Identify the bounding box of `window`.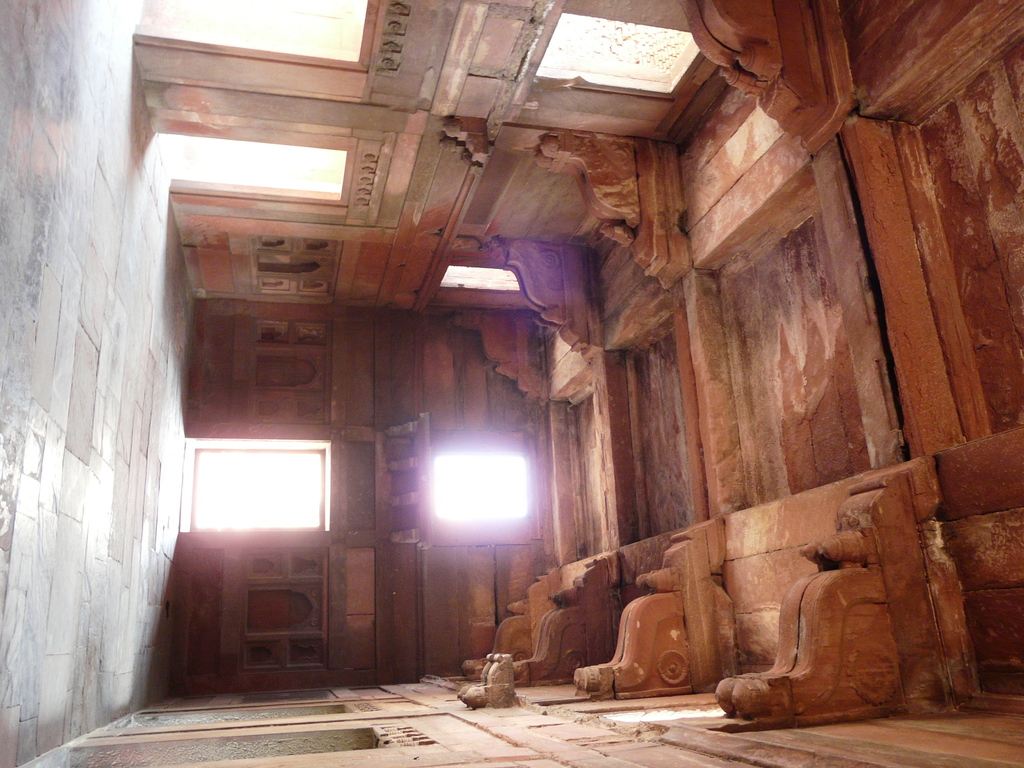
locate(433, 429, 532, 543).
